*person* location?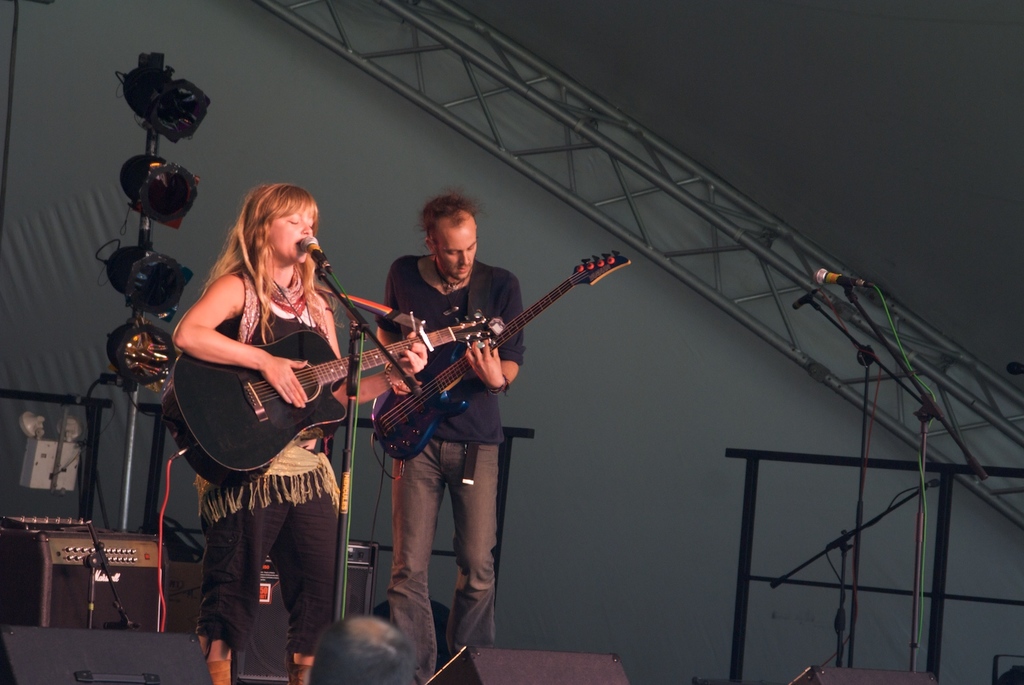
159:145:355:654
